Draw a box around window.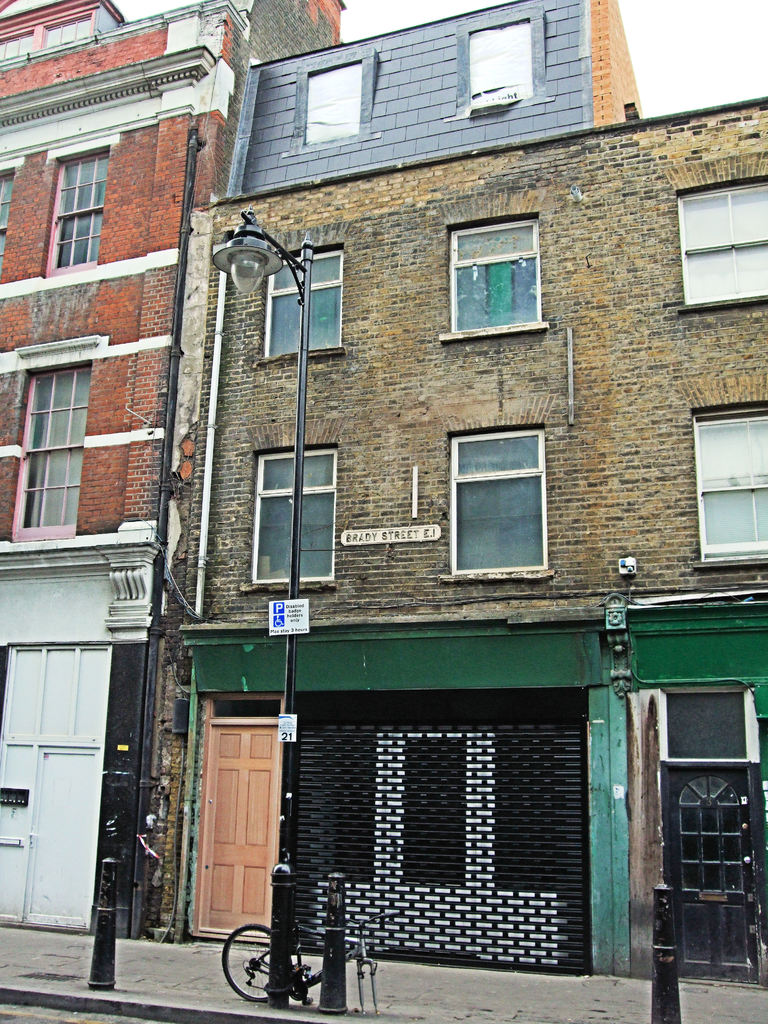
0,170,14,261.
